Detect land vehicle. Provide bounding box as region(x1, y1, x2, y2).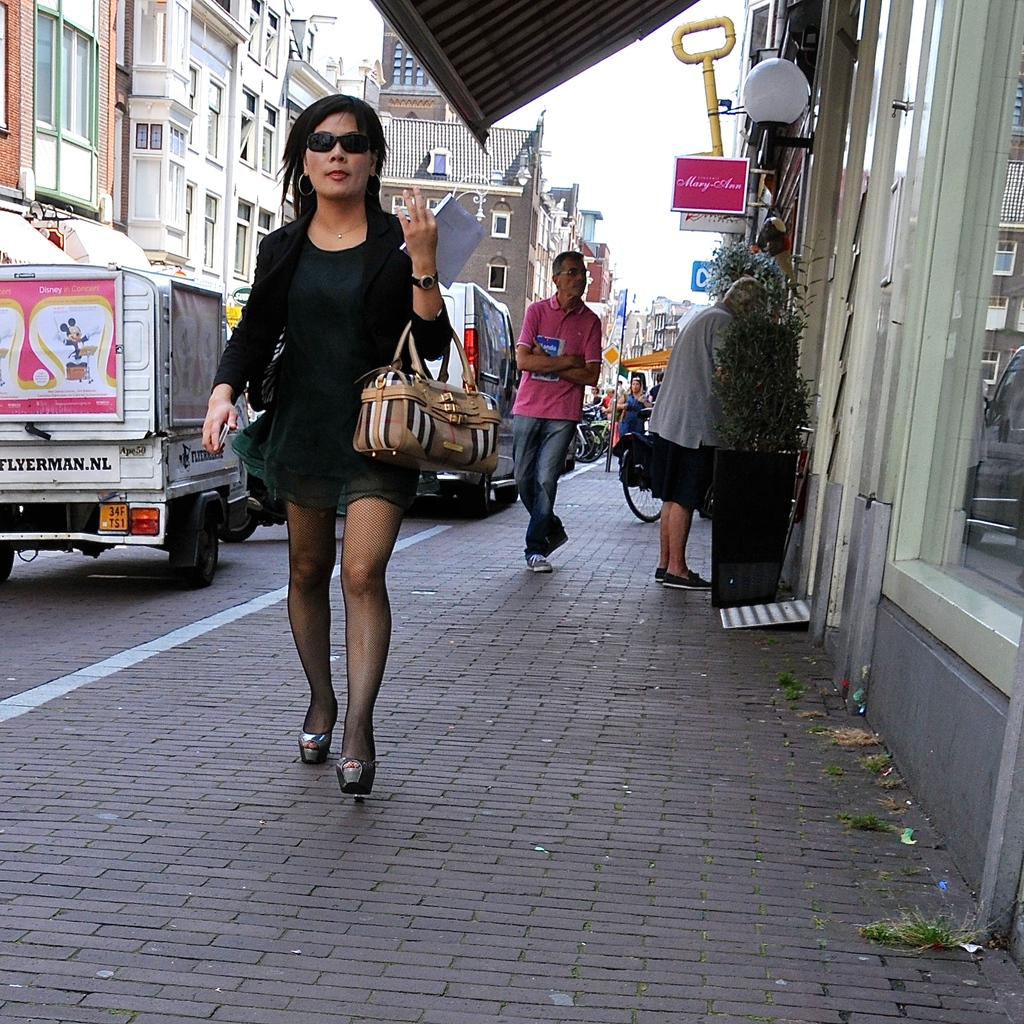
region(617, 405, 669, 522).
